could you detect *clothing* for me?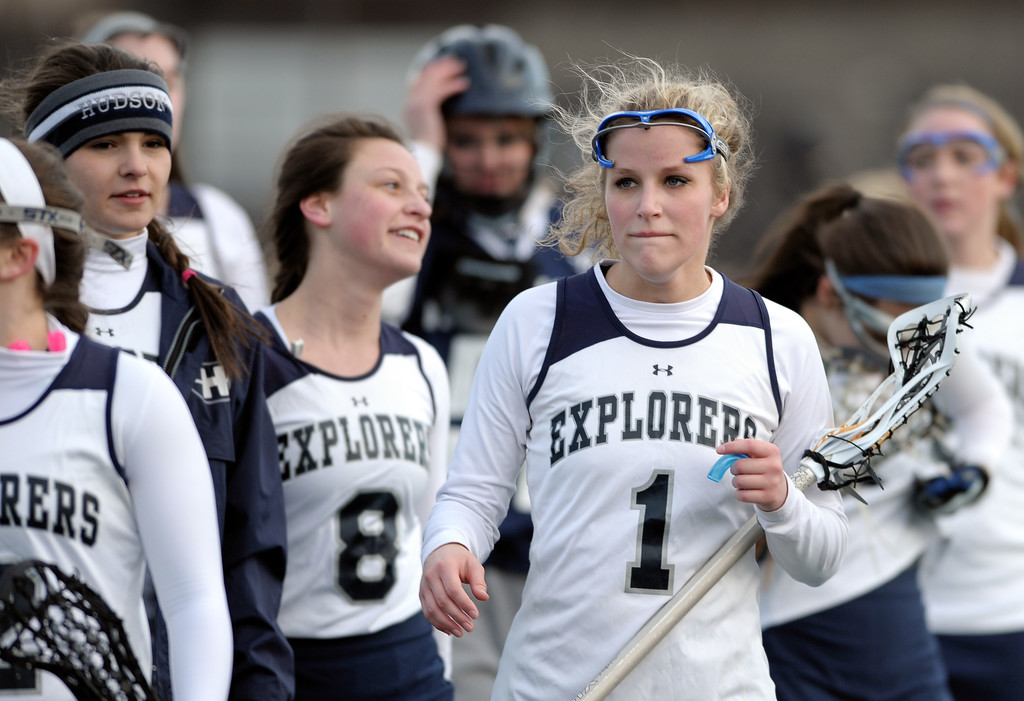
Detection result: bbox=[79, 226, 297, 700].
